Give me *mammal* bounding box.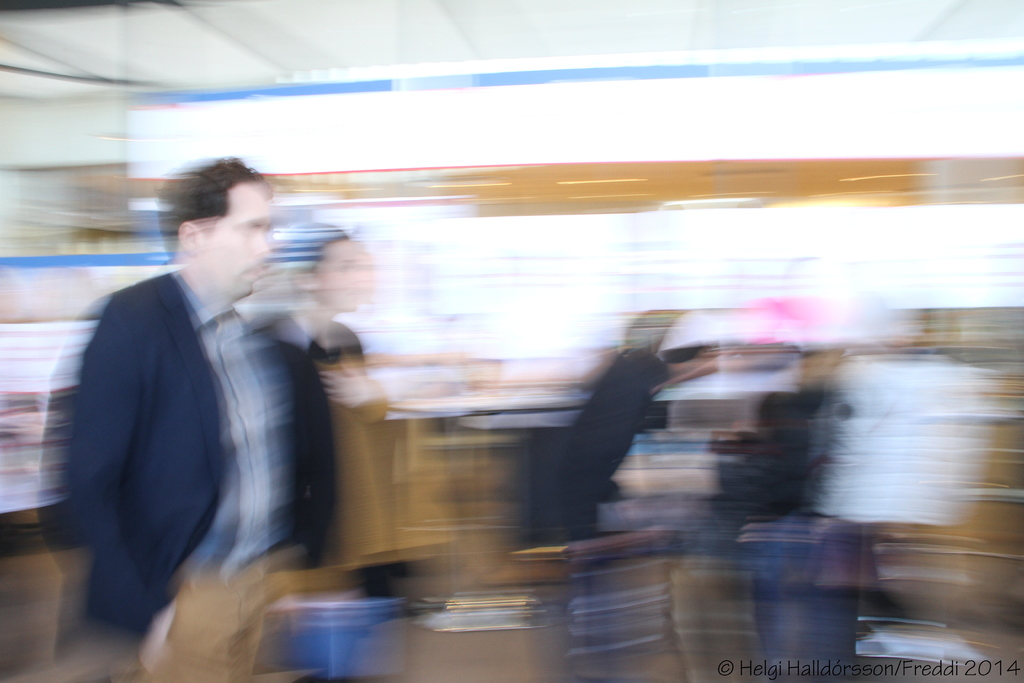
<box>62,131,350,682</box>.
